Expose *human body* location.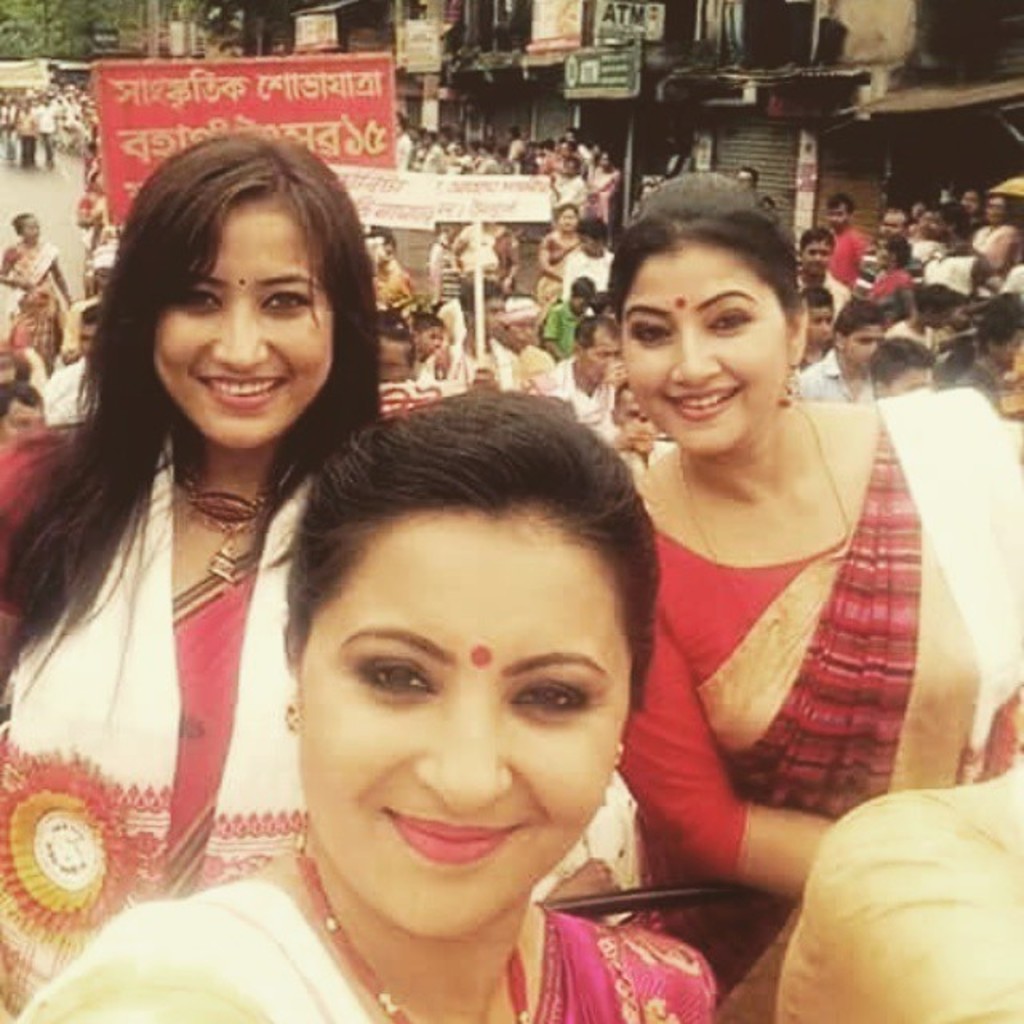
Exposed at select_region(398, 128, 611, 221).
